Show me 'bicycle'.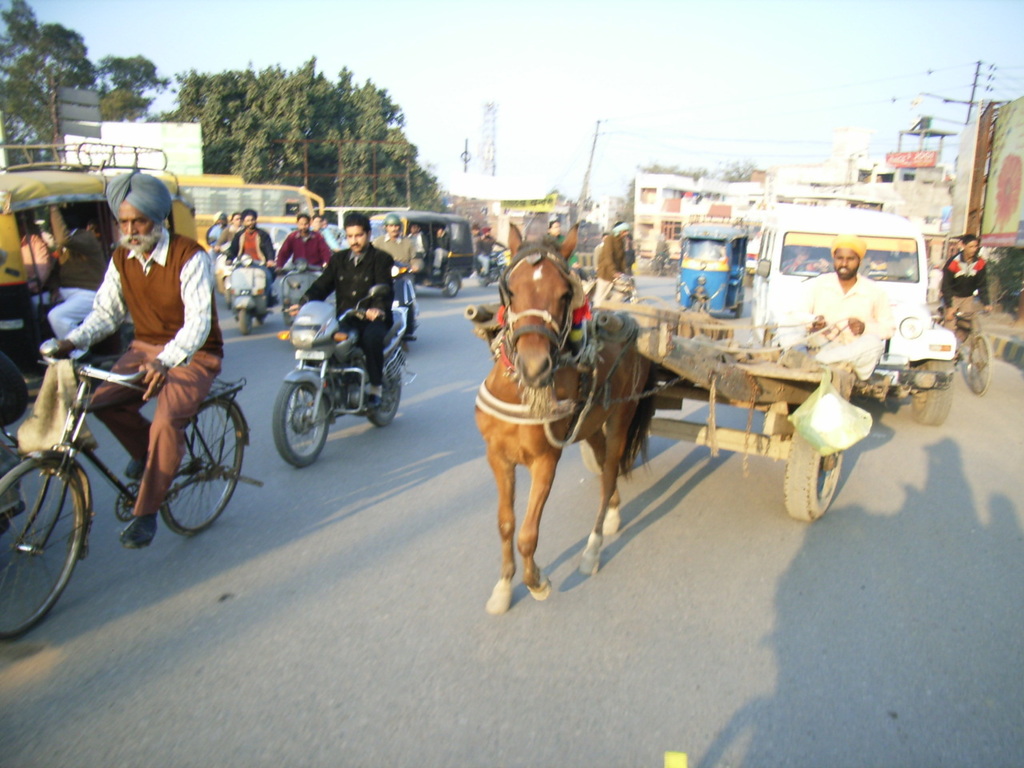
'bicycle' is here: [13, 323, 232, 602].
